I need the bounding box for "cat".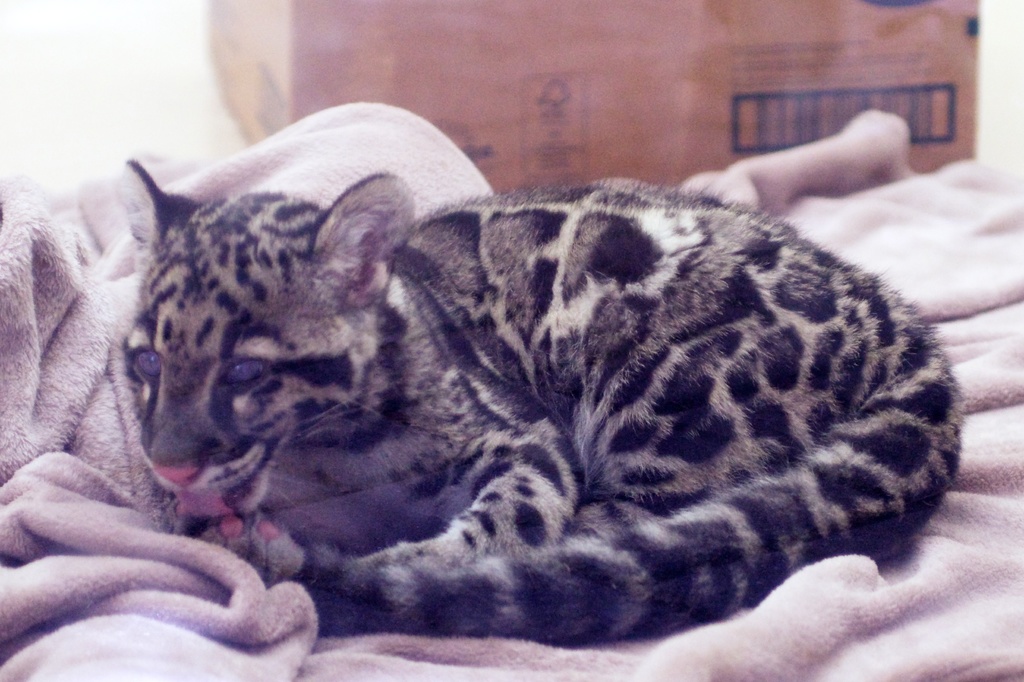
Here it is: region(123, 144, 965, 640).
